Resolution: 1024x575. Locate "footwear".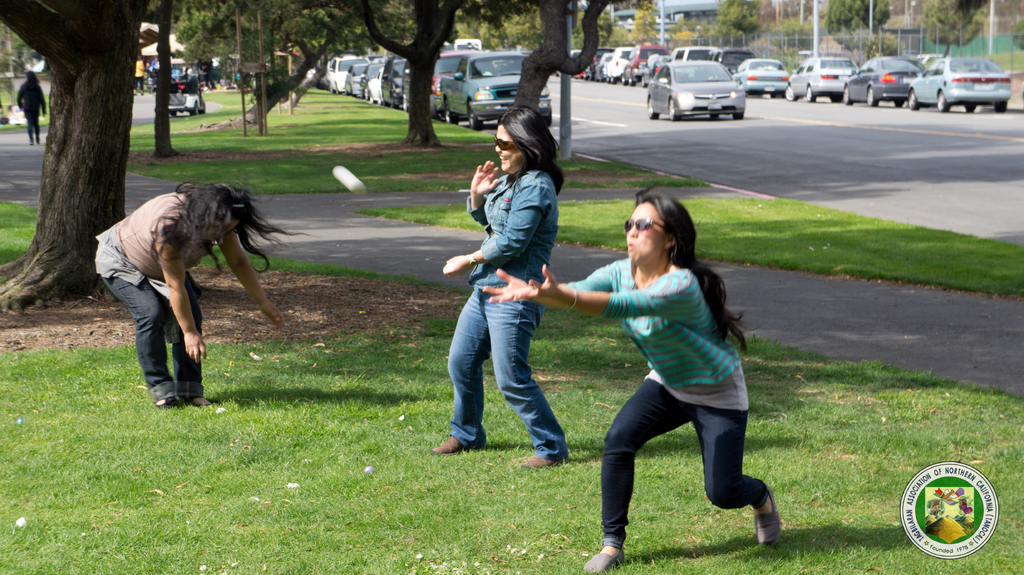
[582,547,628,574].
